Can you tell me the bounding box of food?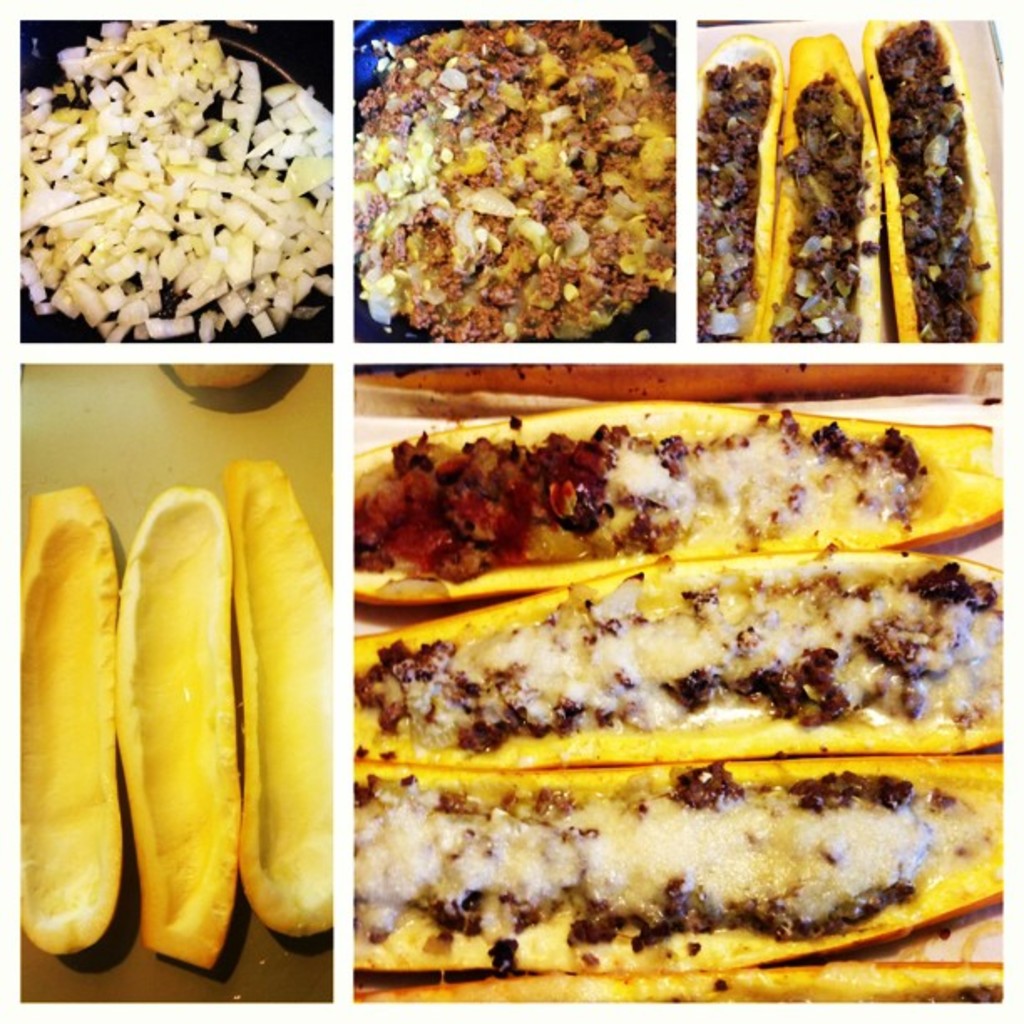
bbox(348, 356, 1002, 402).
